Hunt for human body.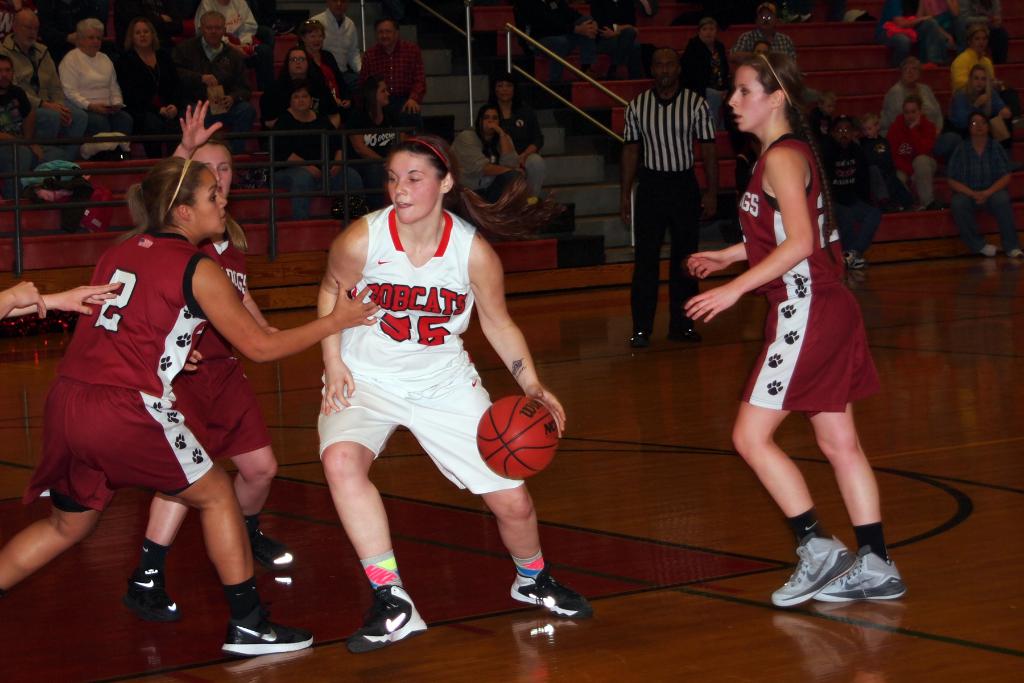
Hunted down at {"left": 883, "top": 53, "right": 946, "bottom": 121}.
